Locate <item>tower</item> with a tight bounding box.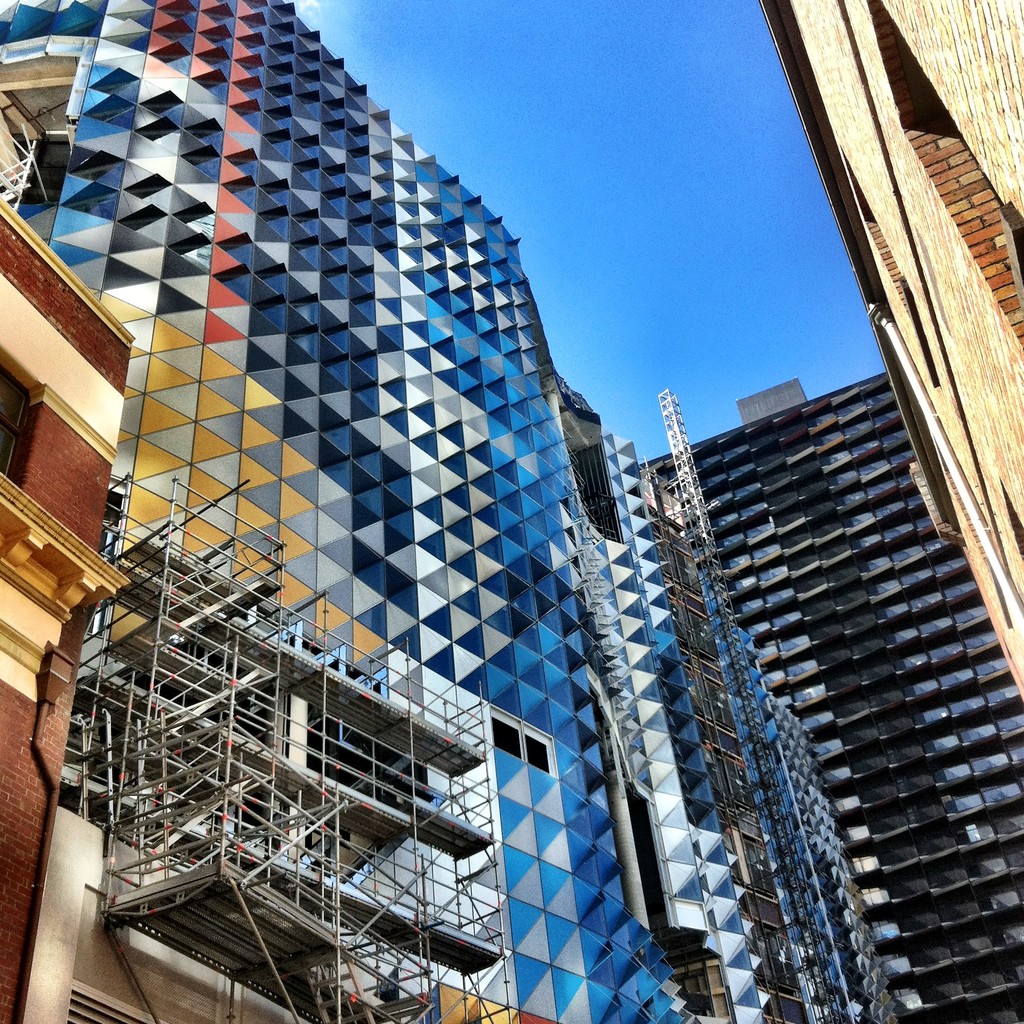
<box>765,0,1023,684</box>.
